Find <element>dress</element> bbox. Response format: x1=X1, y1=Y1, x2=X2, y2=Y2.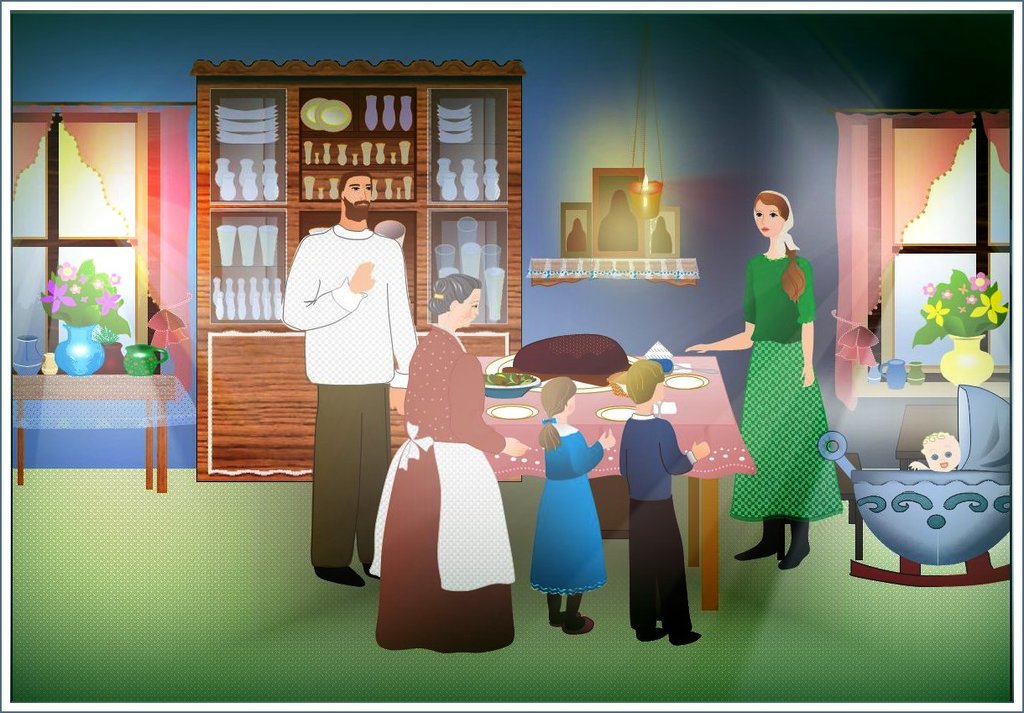
x1=371, y1=322, x2=516, y2=652.
